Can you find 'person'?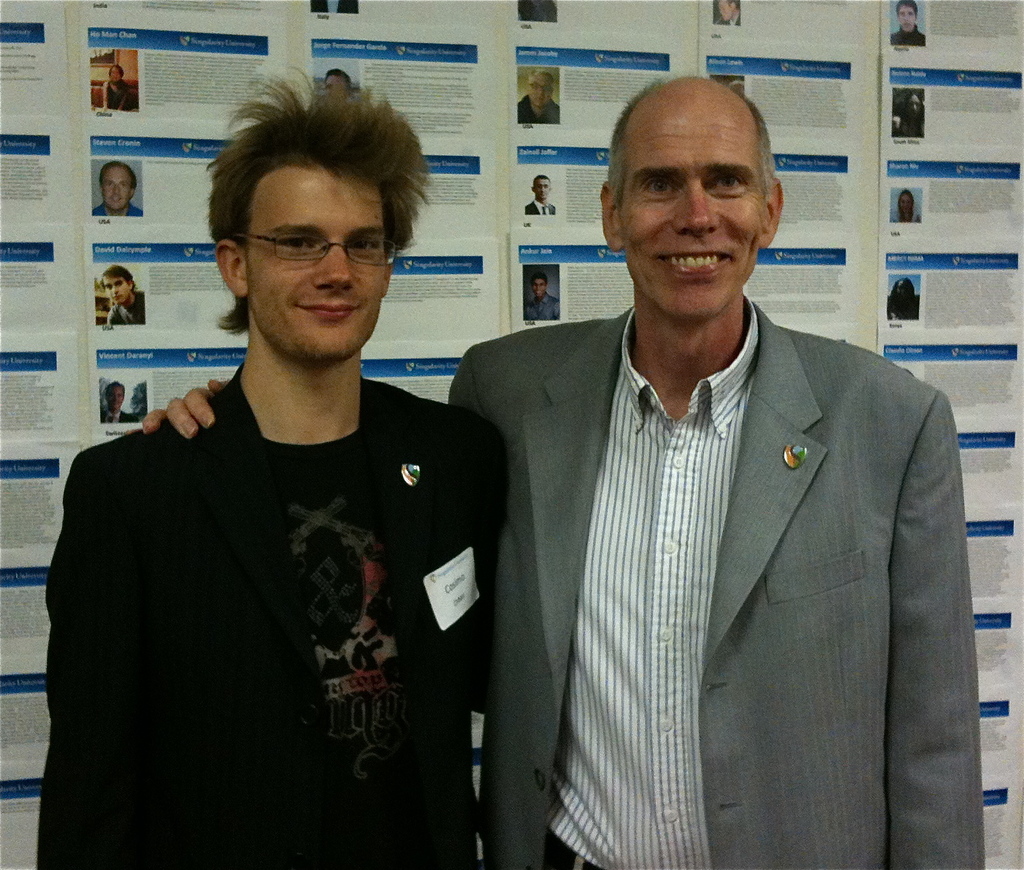
Yes, bounding box: detection(888, 87, 927, 138).
